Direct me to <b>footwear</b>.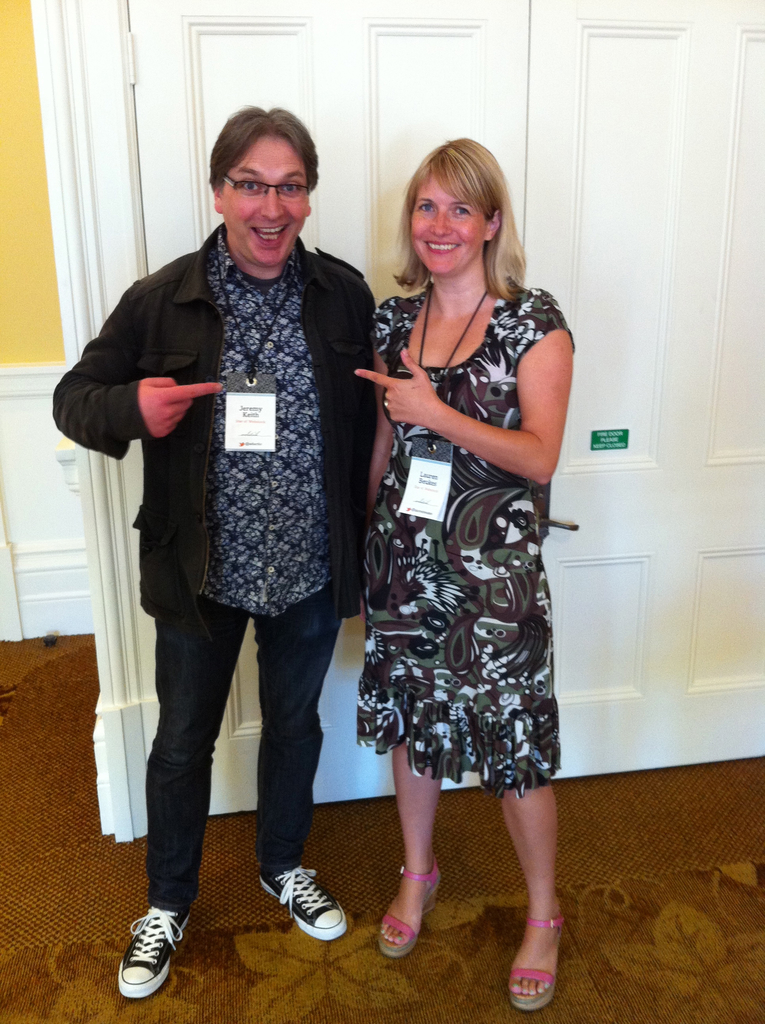
Direction: [x1=261, y1=865, x2=346, y2=942].
